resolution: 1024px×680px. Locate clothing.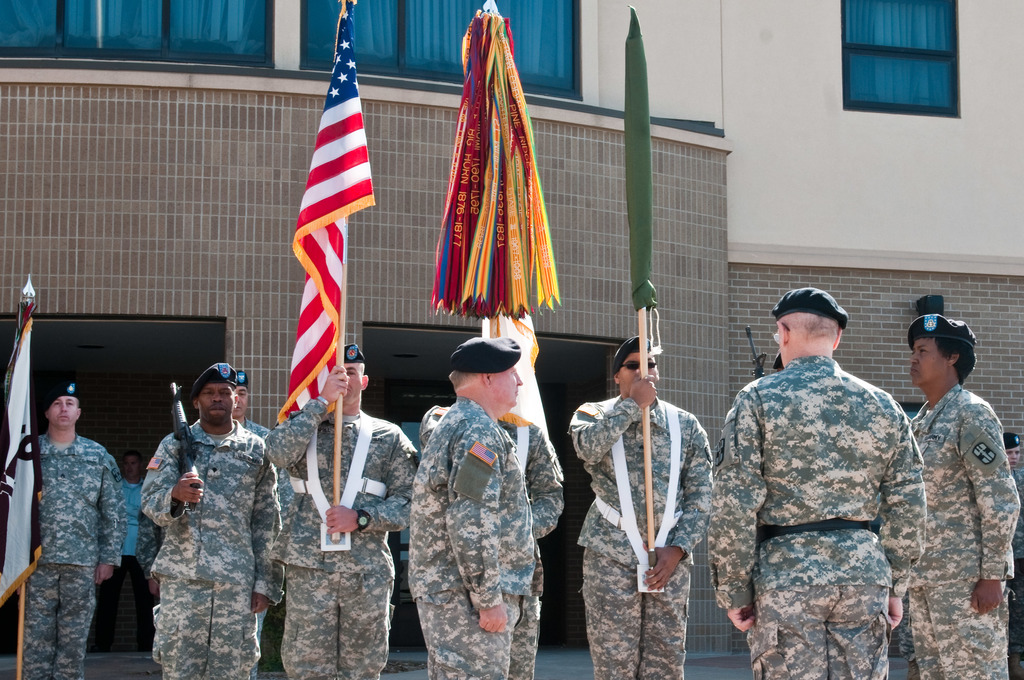
bbox=(264, 393, 414, 679).
